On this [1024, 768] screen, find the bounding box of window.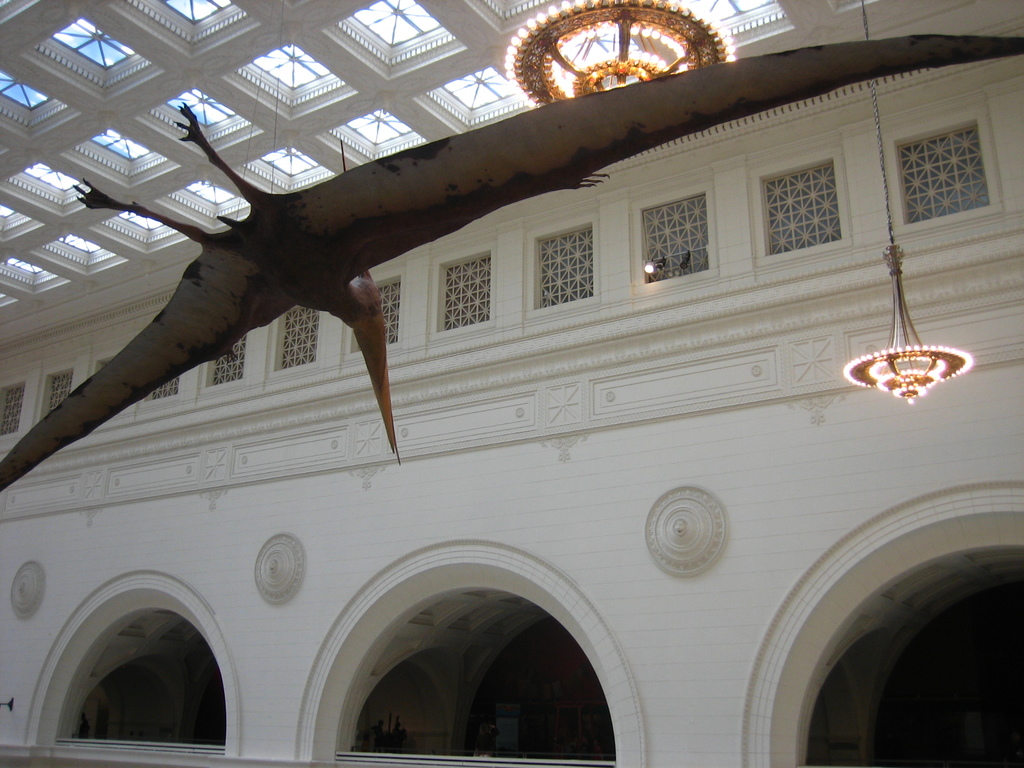
Bounding box: 632 180 718 295.
